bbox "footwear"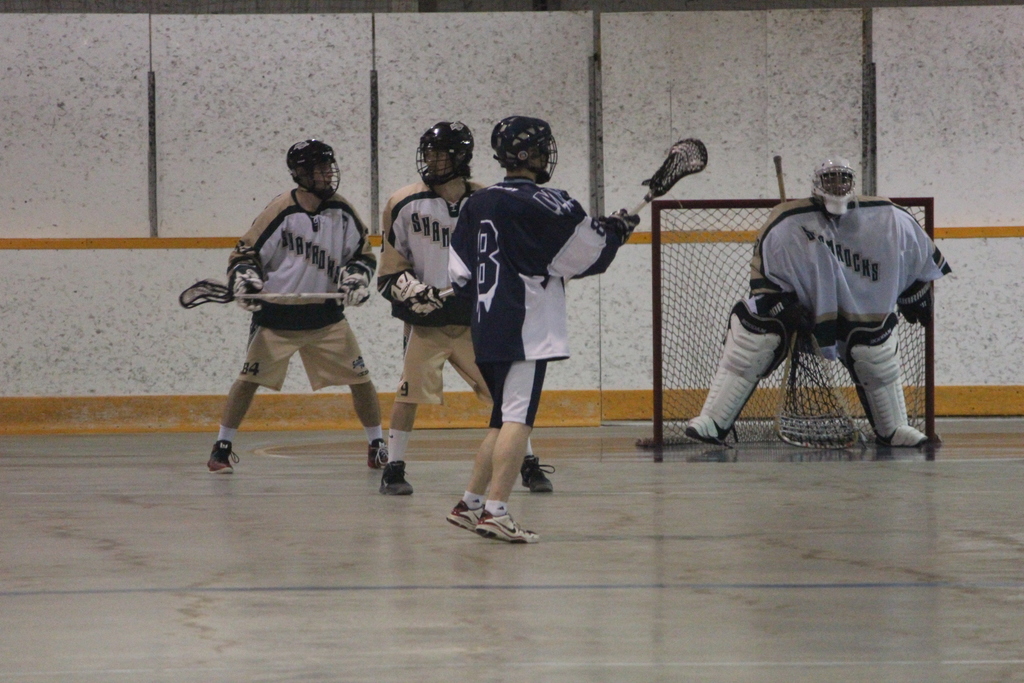
366:437:387:467
